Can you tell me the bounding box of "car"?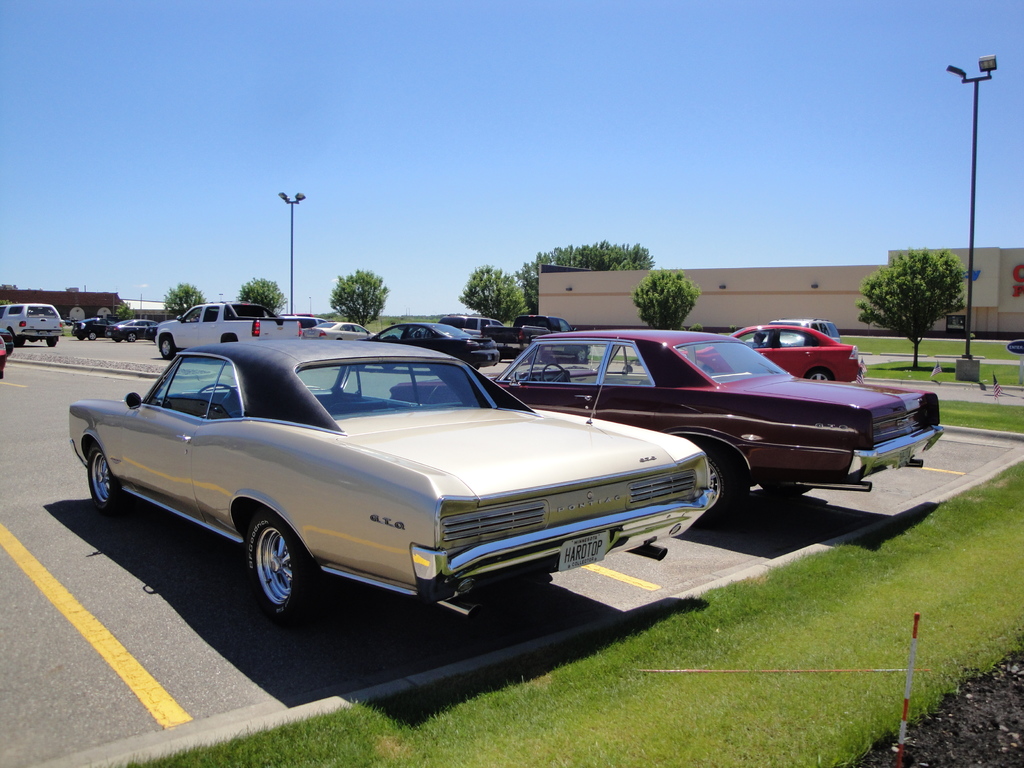
[275, 311, 332, 330].
